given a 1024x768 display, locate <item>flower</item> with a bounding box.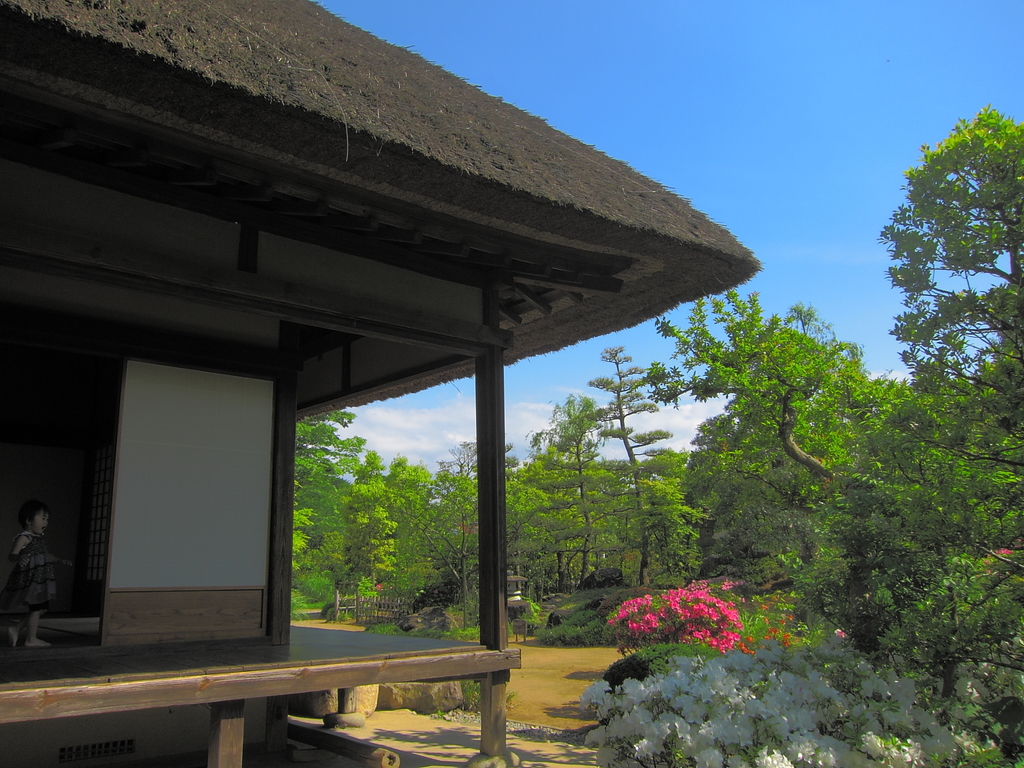
Located: region(995, 547, 1011, 557).
